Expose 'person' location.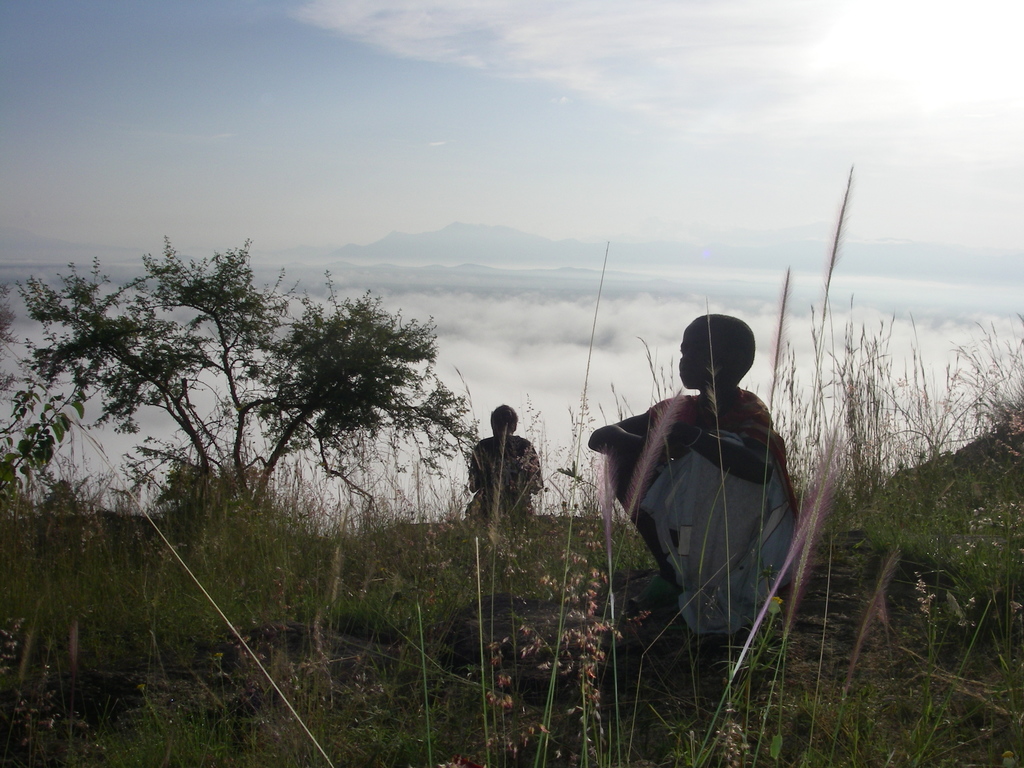
Exposed at Rect(469, 403, 548, 514).
